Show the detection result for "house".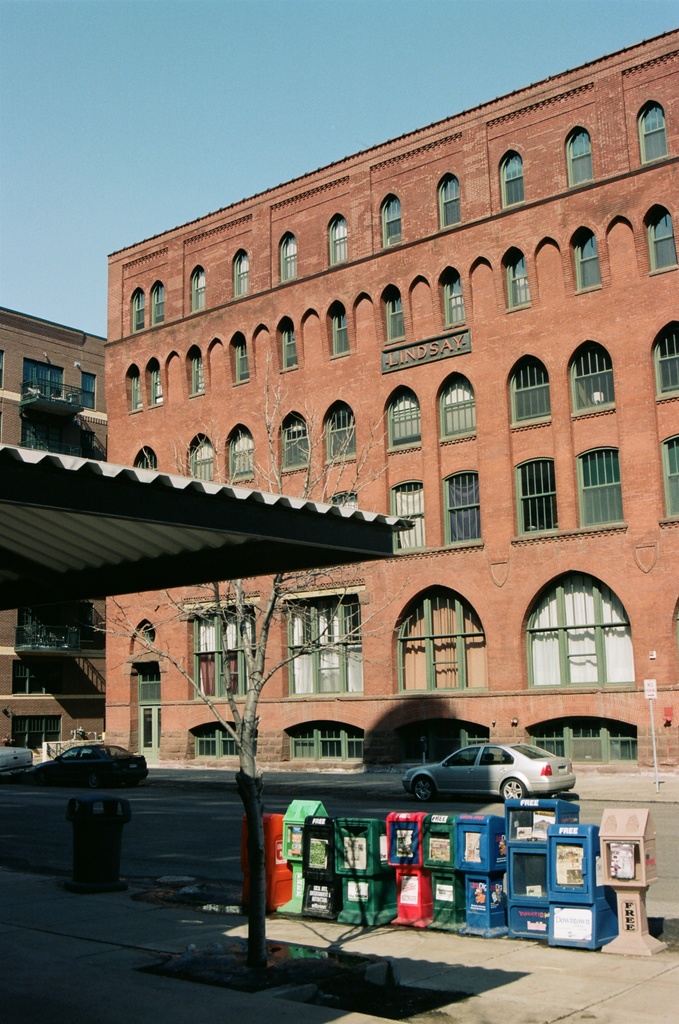
0/295/123/767.
